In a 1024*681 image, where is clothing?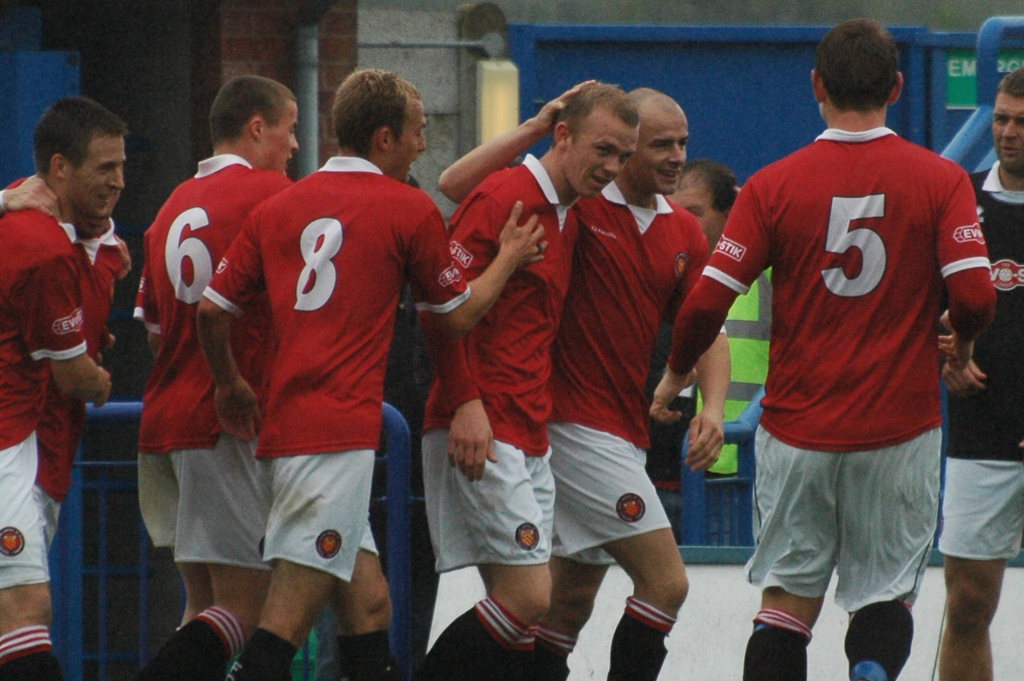
417:139:588:569.
